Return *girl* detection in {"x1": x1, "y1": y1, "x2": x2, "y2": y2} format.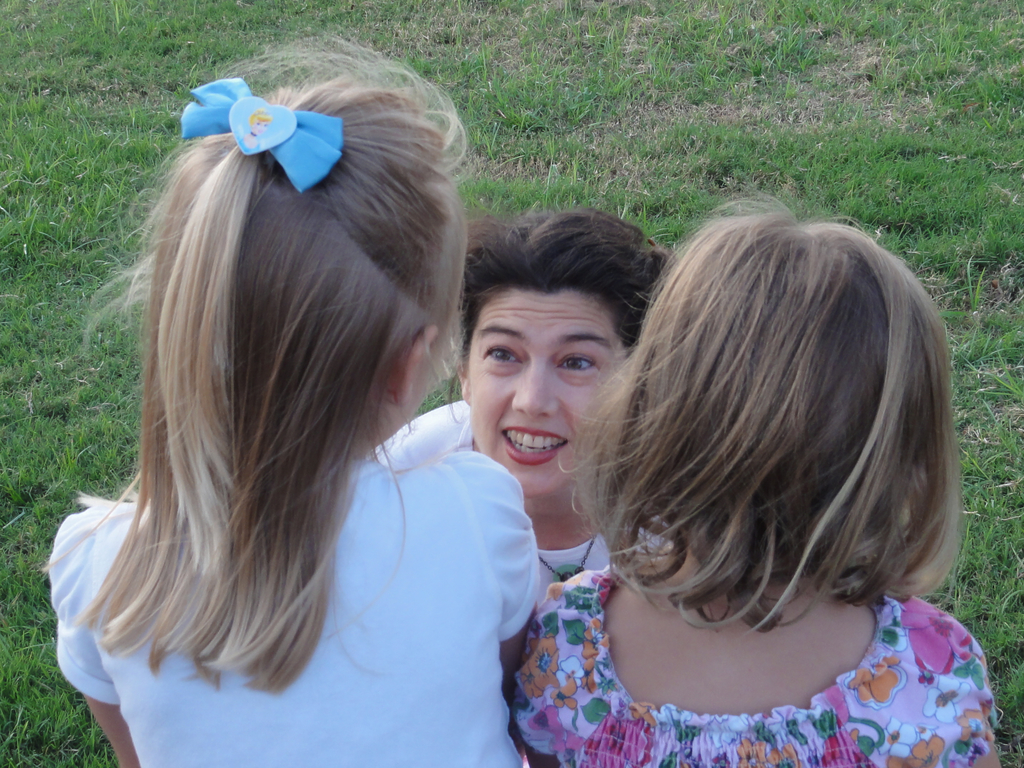
{"x1": 508, "y1": 193, "x2": 1003, "y2": 767}.
